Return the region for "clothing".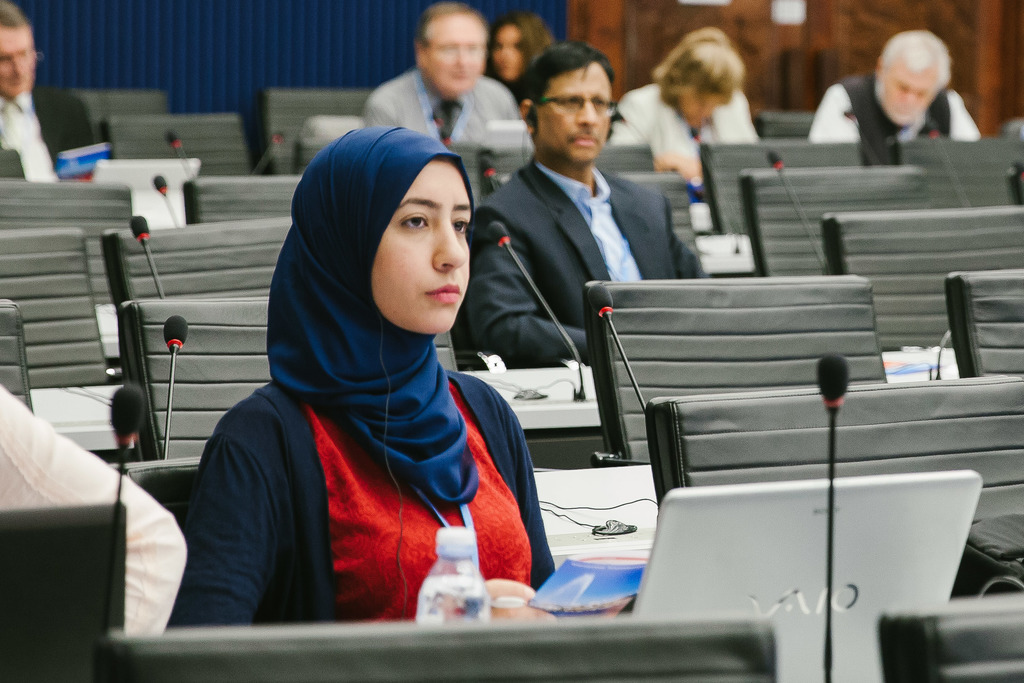
detection(622, 83, 760, 181).
